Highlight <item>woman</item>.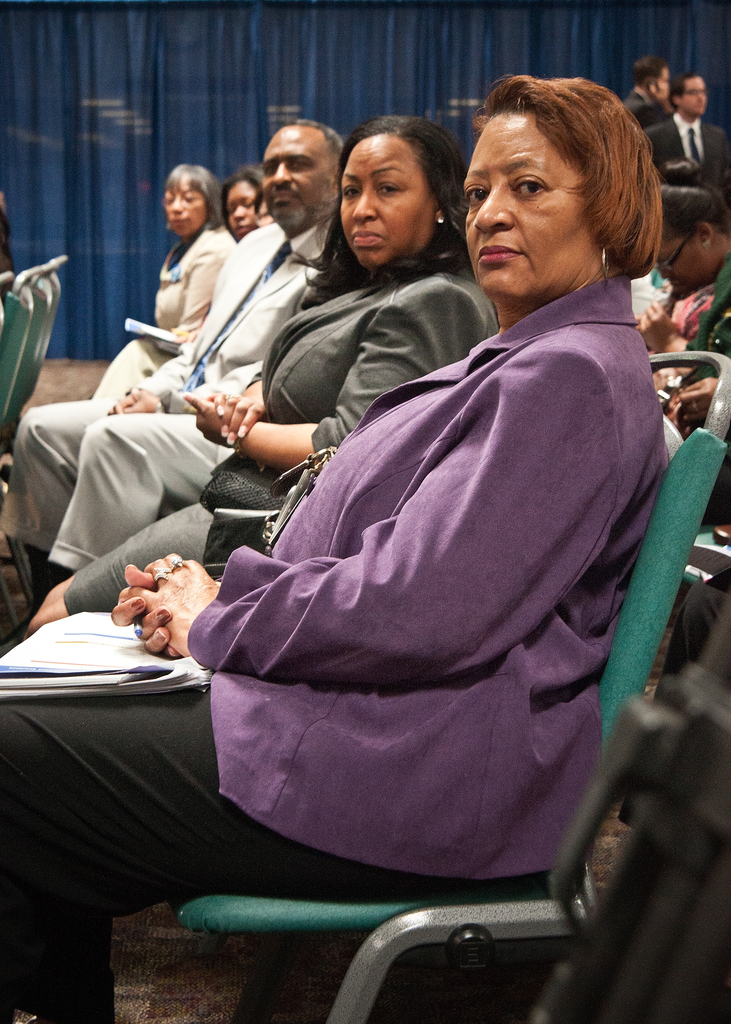
Highlighted region: <box>19,113,502,639</box>.
